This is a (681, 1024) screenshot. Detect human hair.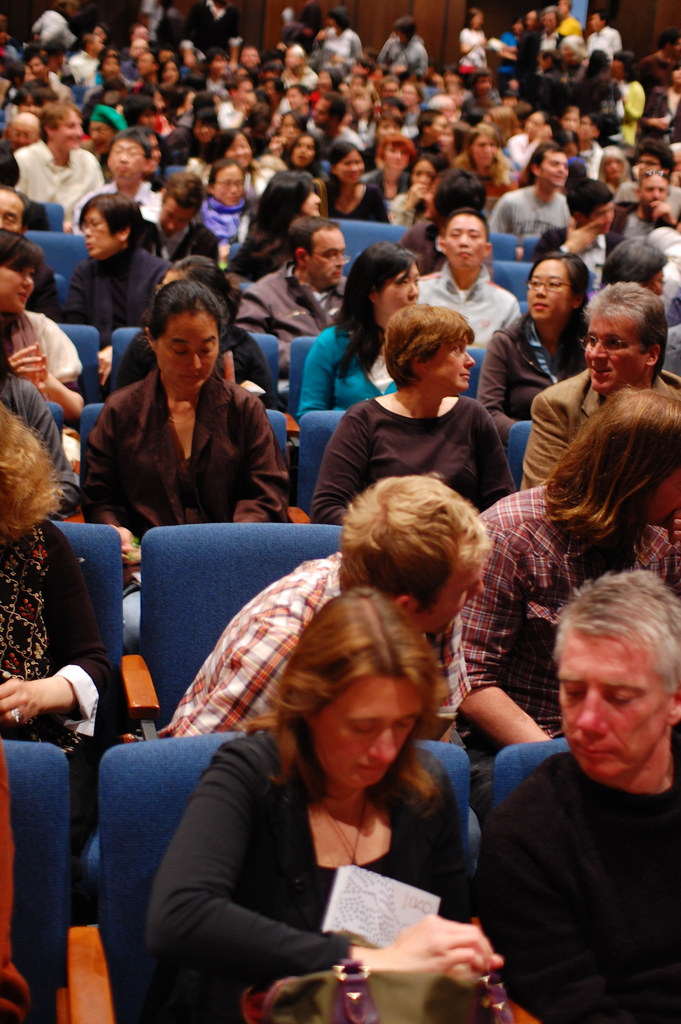
[110, 125, 151, 164].
